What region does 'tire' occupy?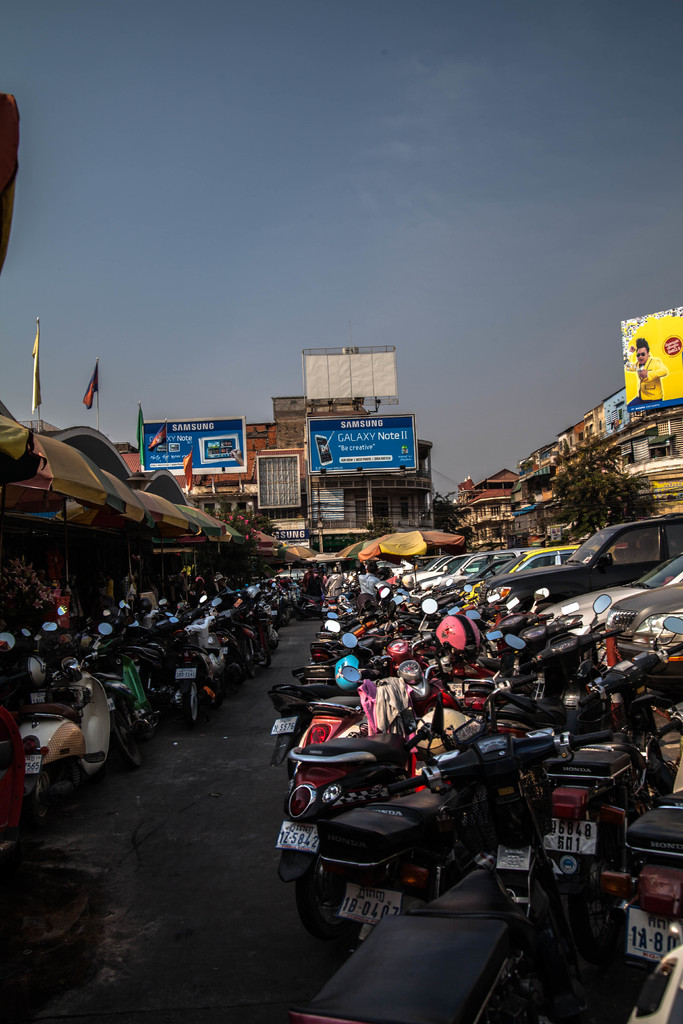
x1=245, y1=661, x2=255, y2=678.
